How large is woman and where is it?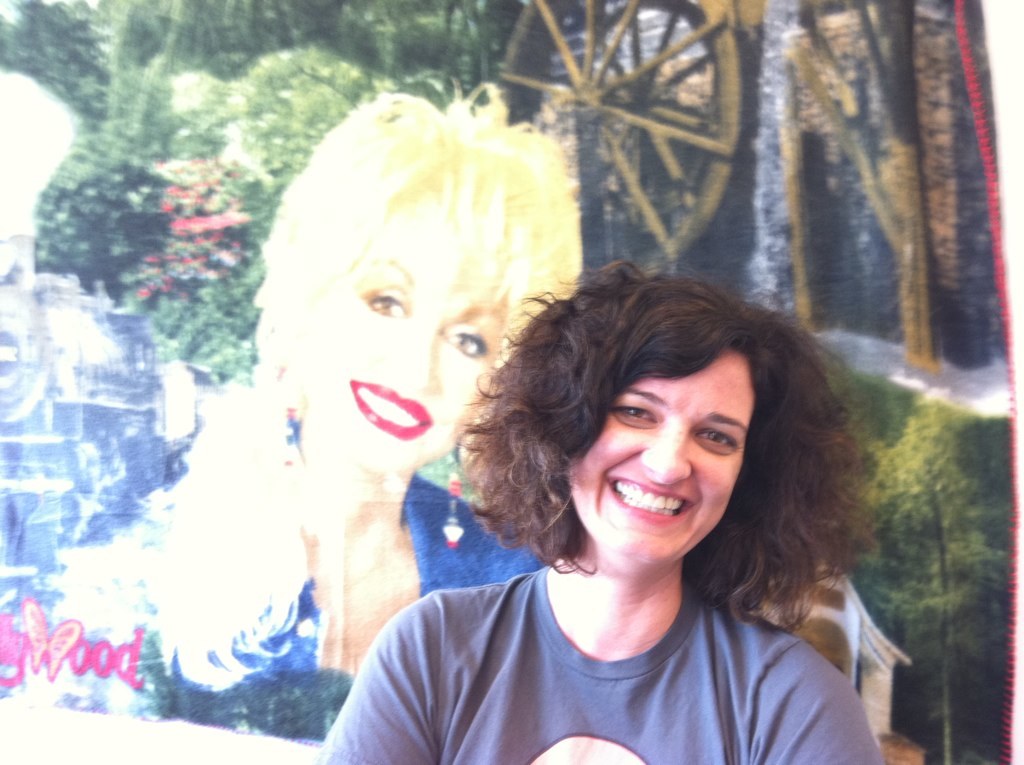
Bounding box: left=352, top=244, right=919, bottom=764.
